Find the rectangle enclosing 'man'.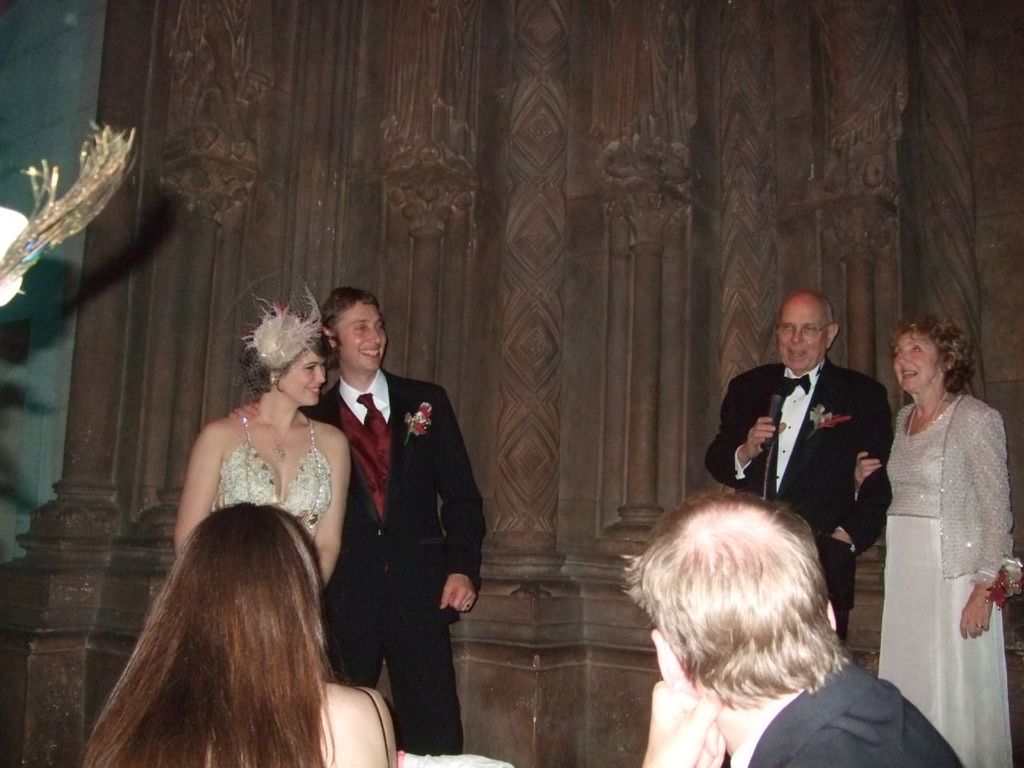
610,487,969,767.
